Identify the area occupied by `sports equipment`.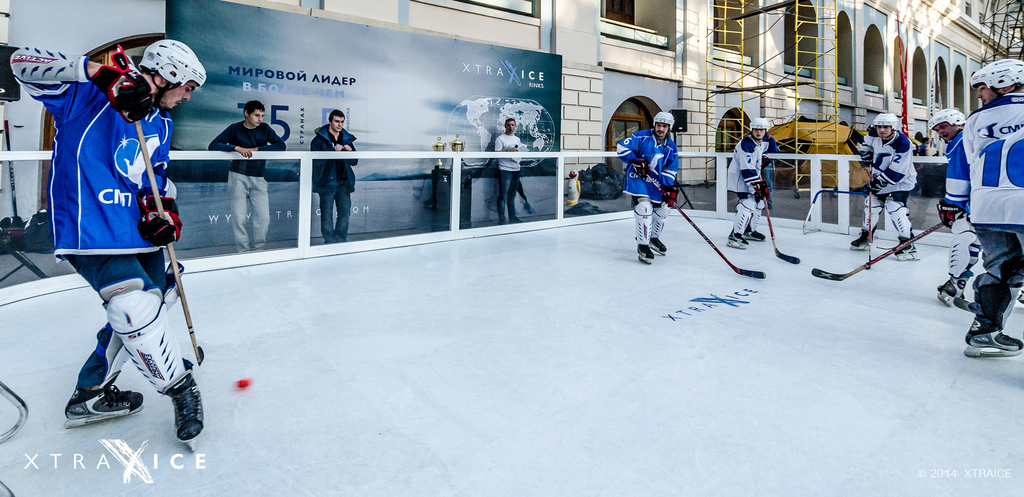
Area: [895, 227, 920, 259].
